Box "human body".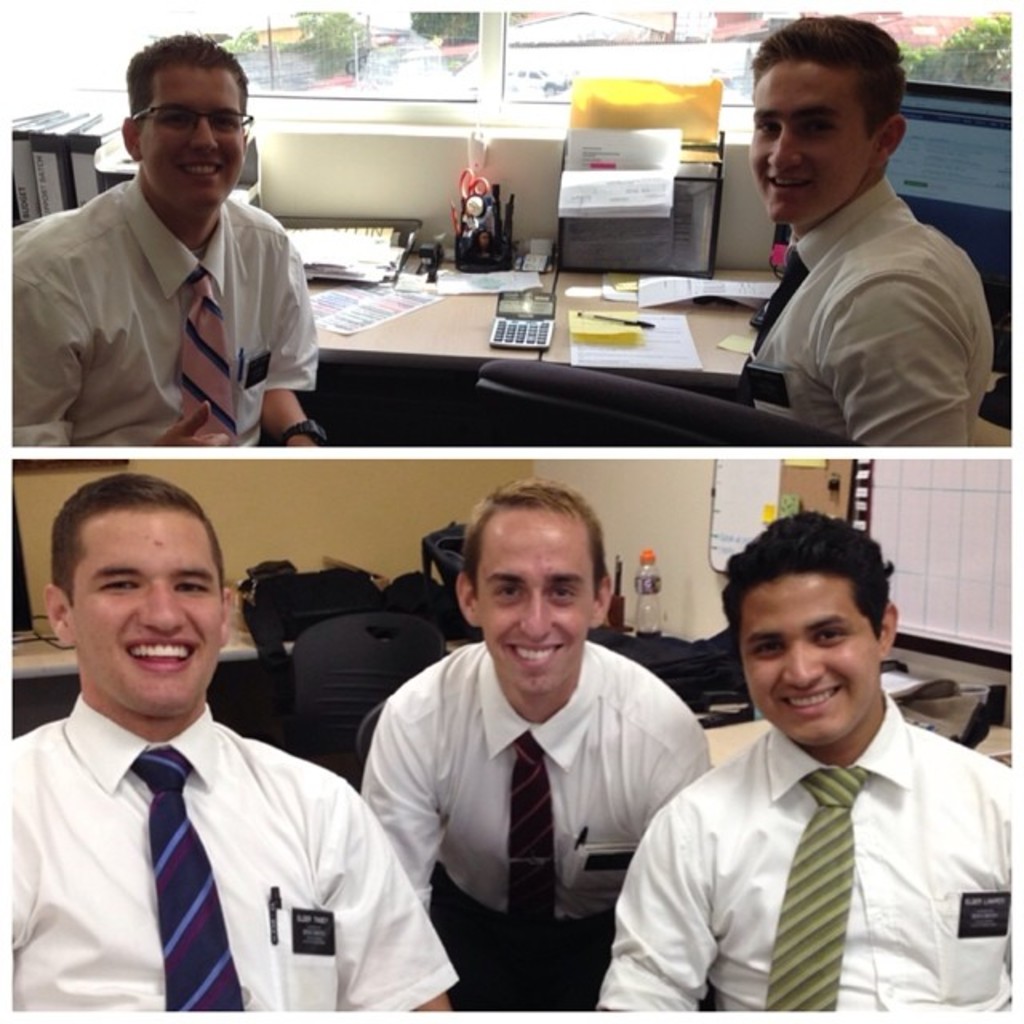
(left=720, top=38, right=989, bottom=491).
